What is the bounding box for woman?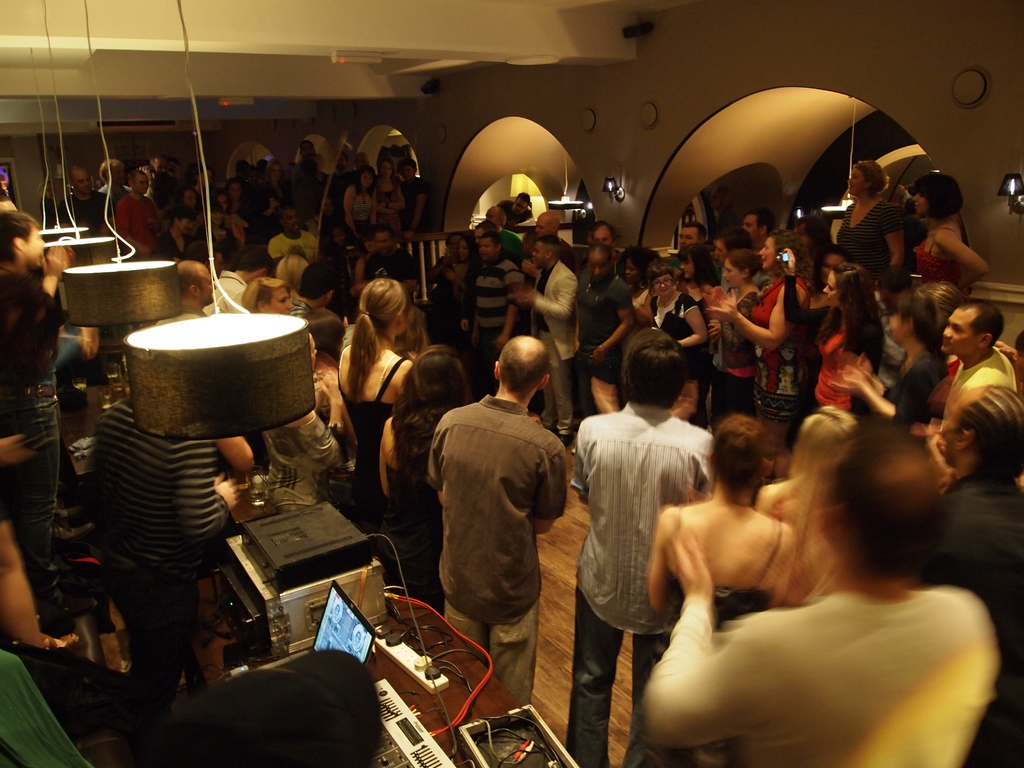
pyautogui.locateOnScreen(341, 164, 378, 247).
